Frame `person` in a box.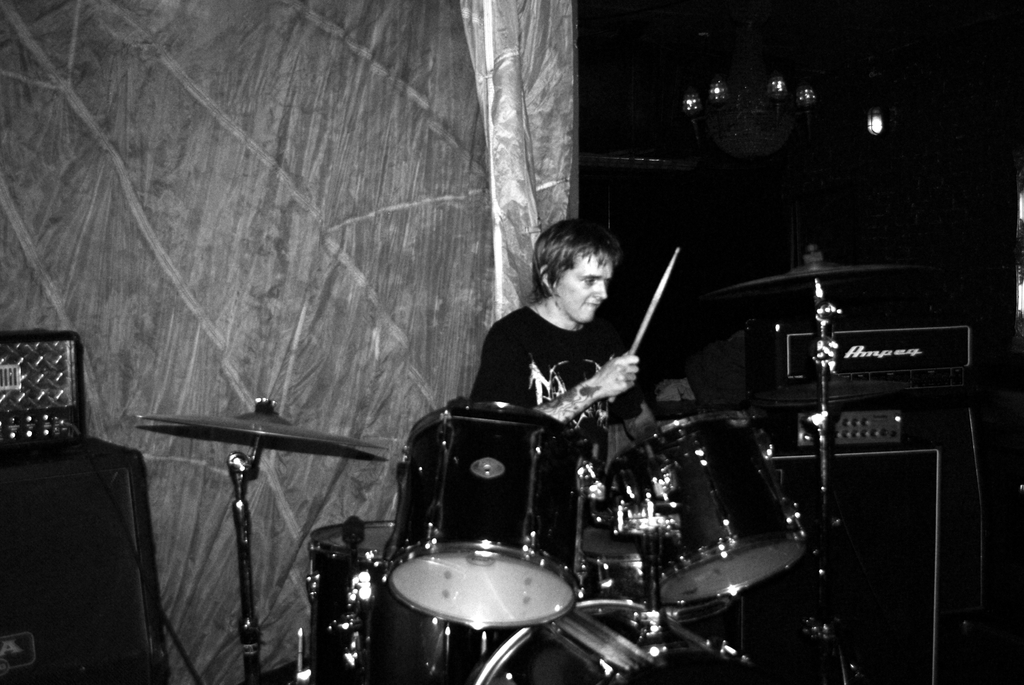
456/221/713/549.
